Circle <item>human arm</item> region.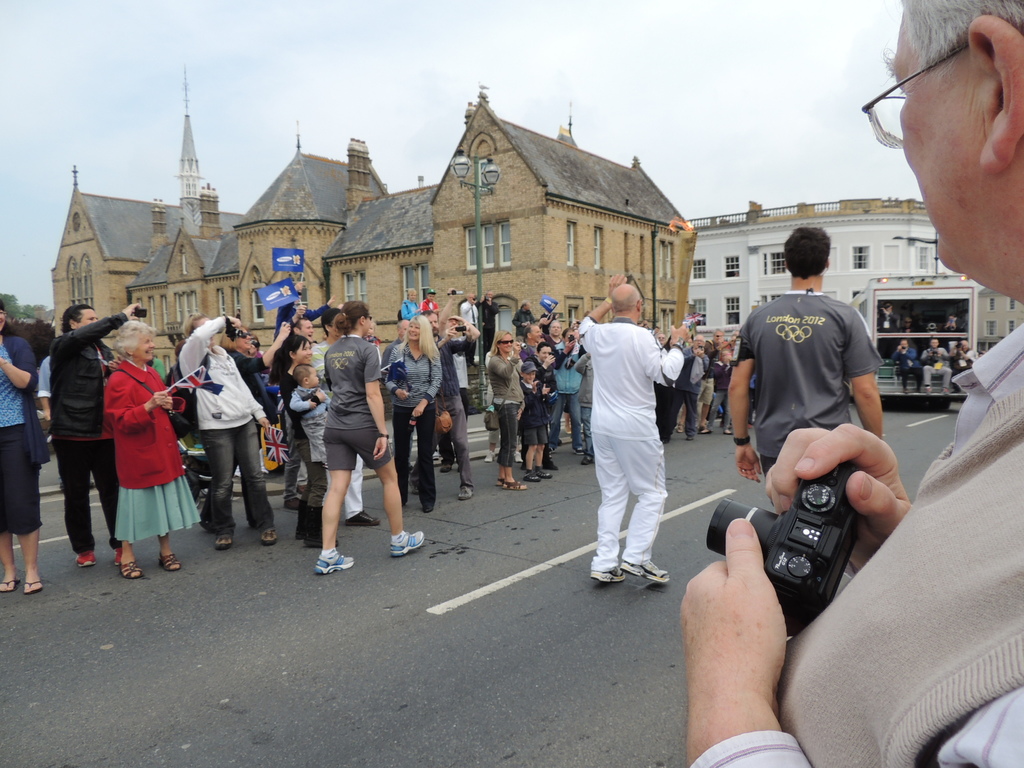
Region: select_region(486, 340, 529, 382).
